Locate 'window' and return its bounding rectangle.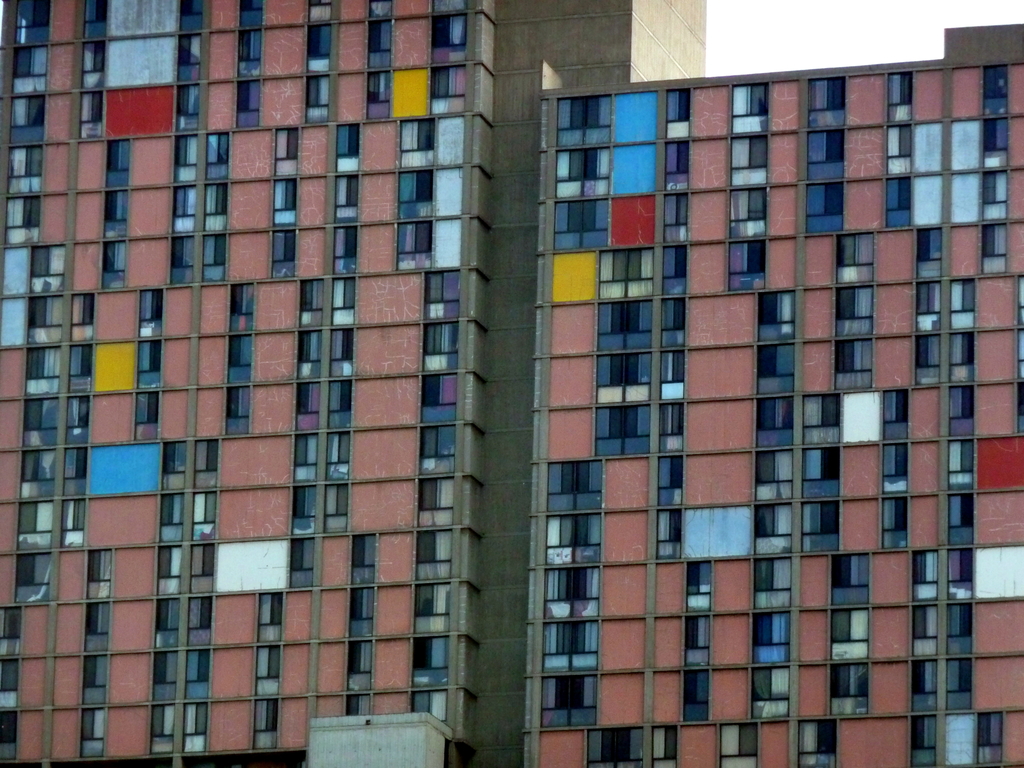
{"left": 148, "top": 600, "right": 180, "bottom": 650}.
